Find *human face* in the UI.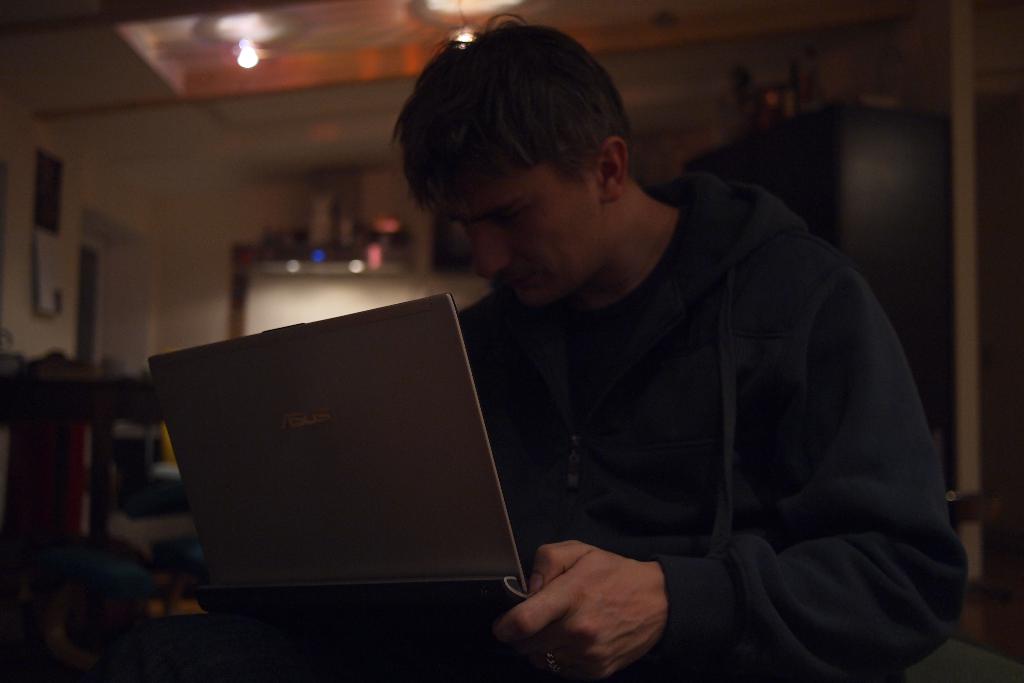
UI element at box=[433, 160, 601, 298].
